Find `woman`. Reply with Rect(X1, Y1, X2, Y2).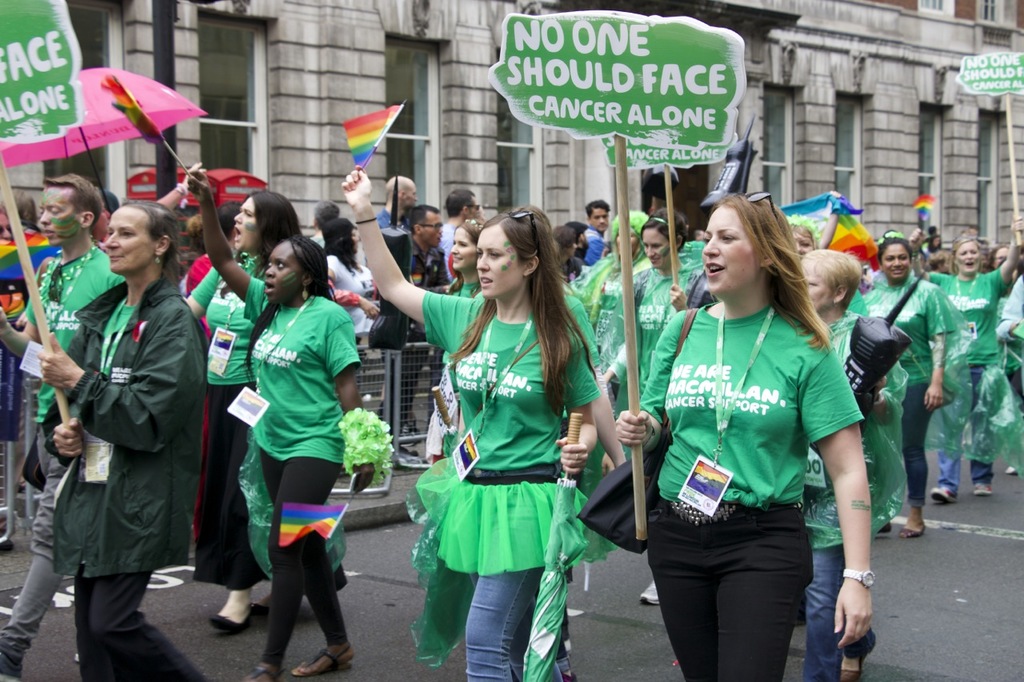
Rect(990, 243, 1023, 476).
